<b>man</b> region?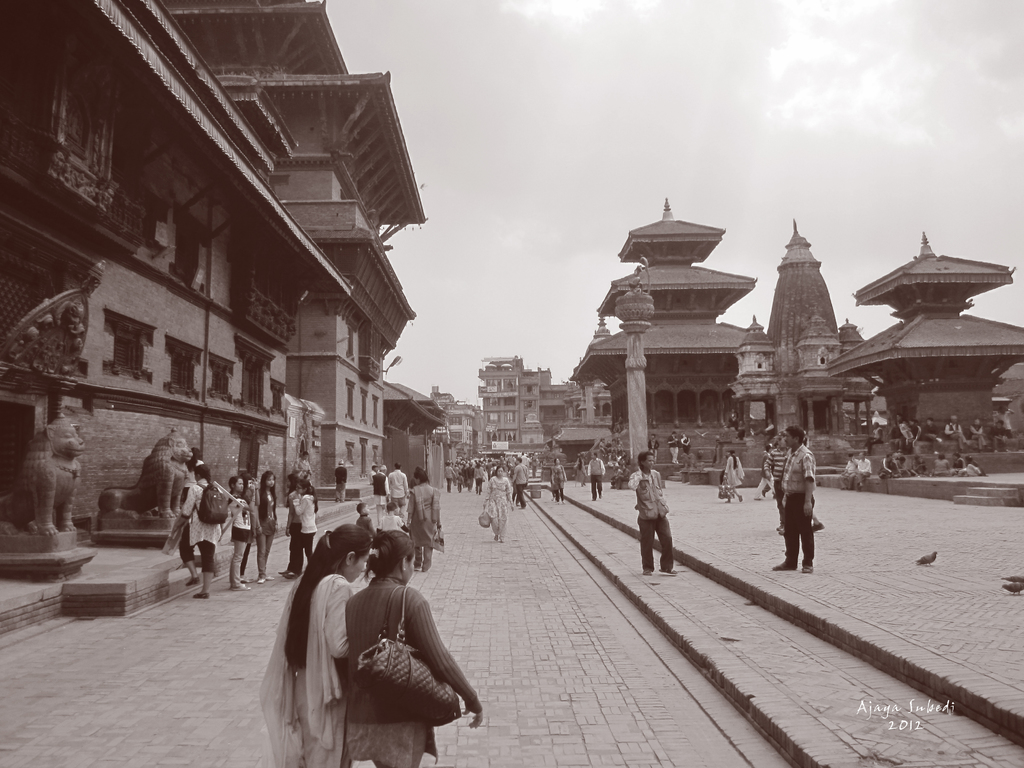
l=669, t=430, r=680, b=463
